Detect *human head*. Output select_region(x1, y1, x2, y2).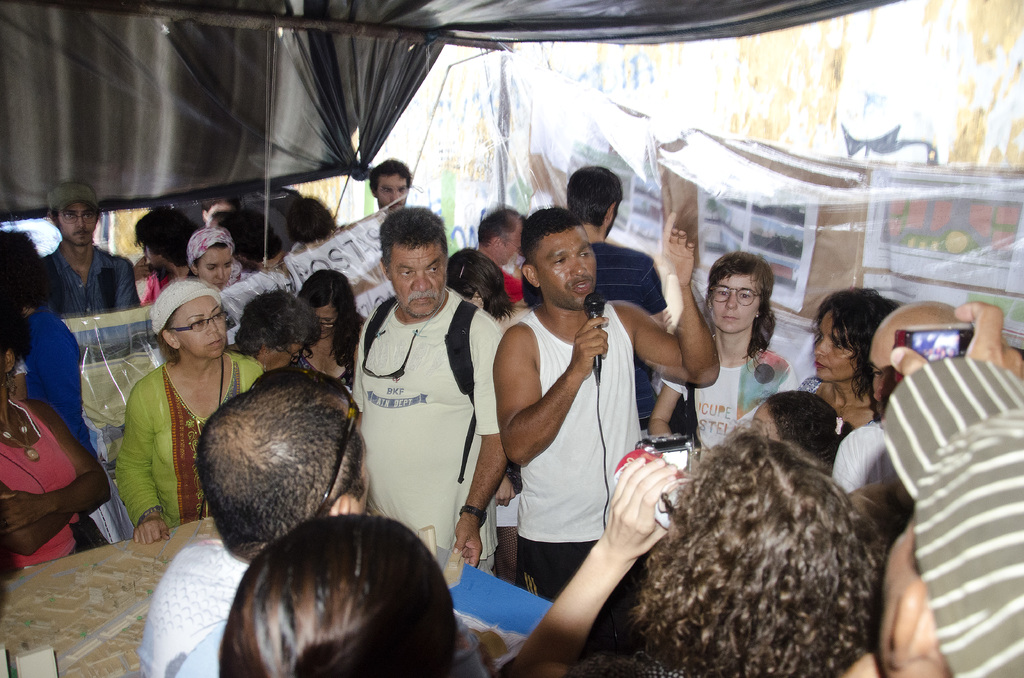
select_region(48, 182, 100, 250).
